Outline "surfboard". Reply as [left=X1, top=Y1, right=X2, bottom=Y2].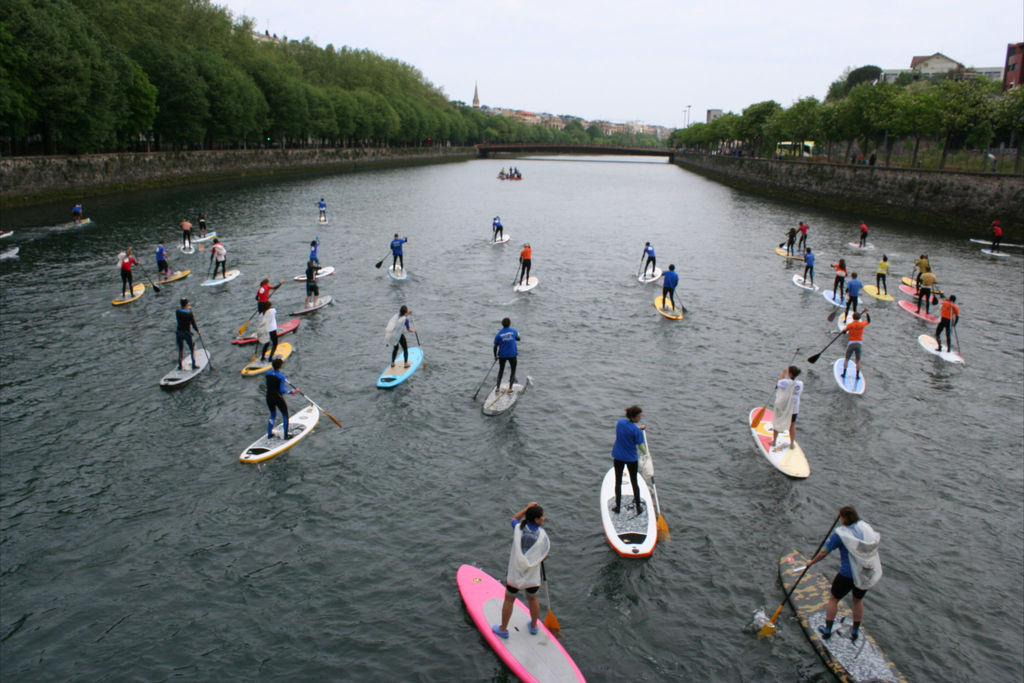
[left=653, top=294, right=683, bottom=322].
